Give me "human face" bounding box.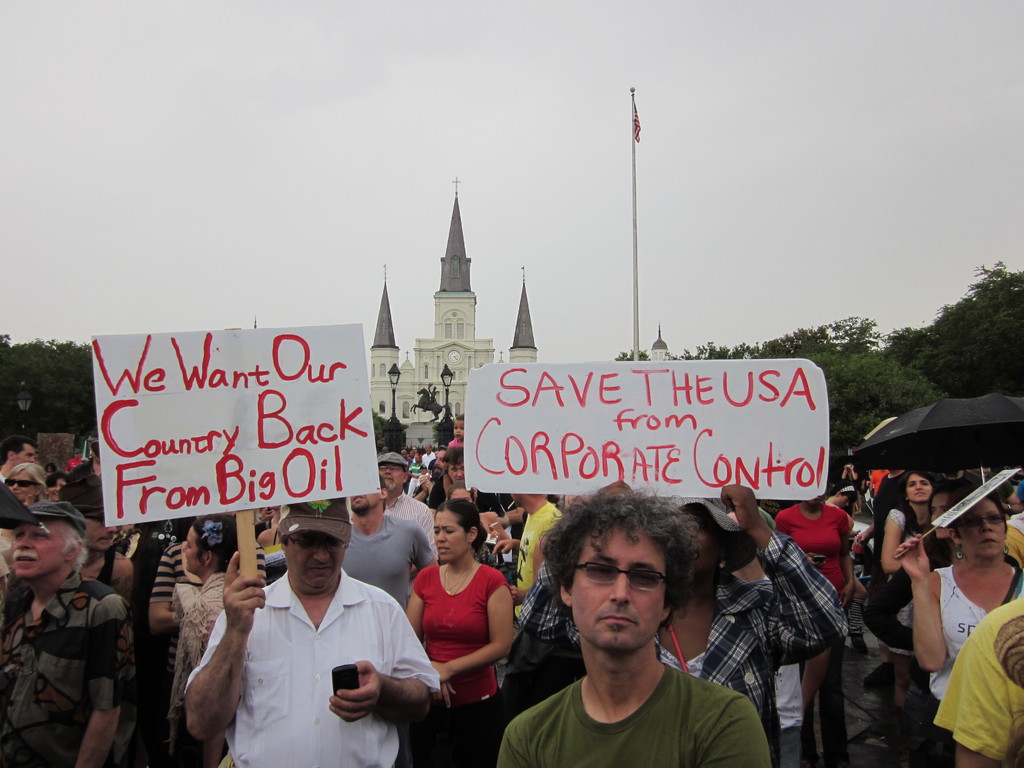
(376, 461, 401, 490).
